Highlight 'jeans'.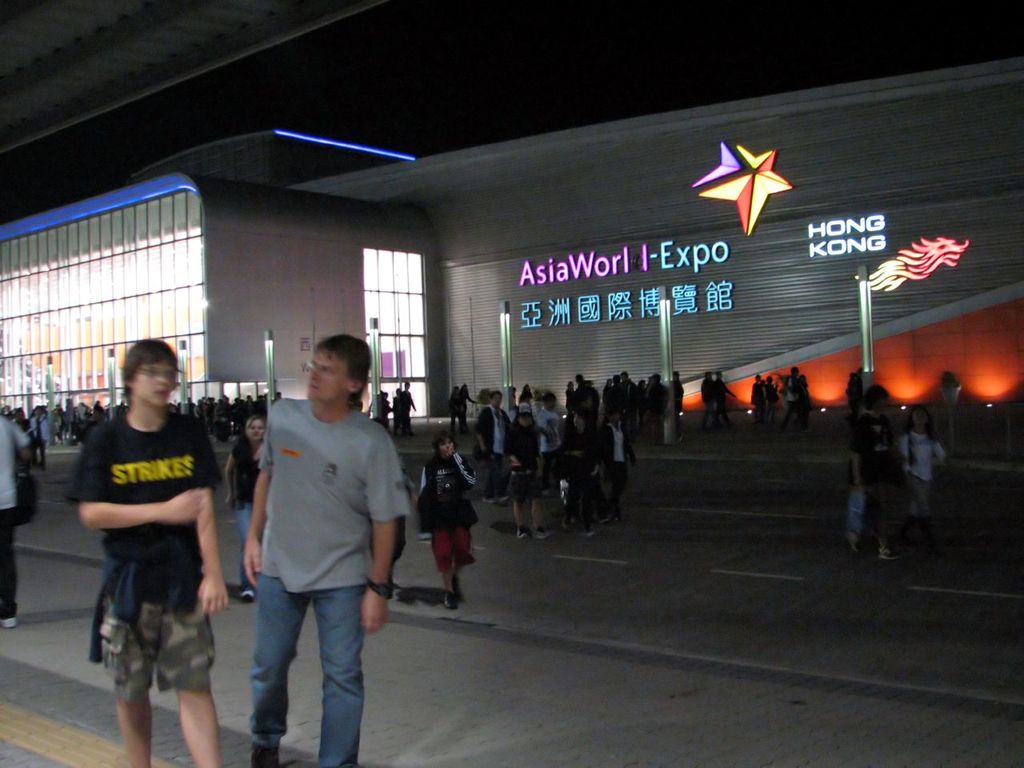
Highlighted region: {"x1": 0, "y1": 509, "x2": 21, "y2": 625}.
